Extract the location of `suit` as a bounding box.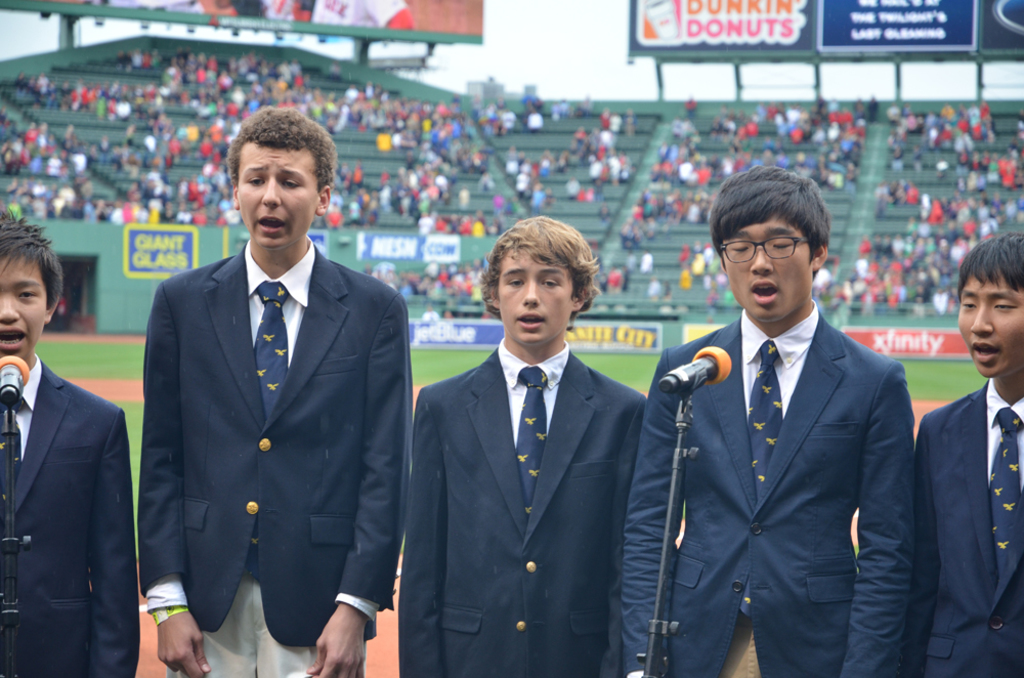
x1=921 y1=376 x2=1023 y2=677.
